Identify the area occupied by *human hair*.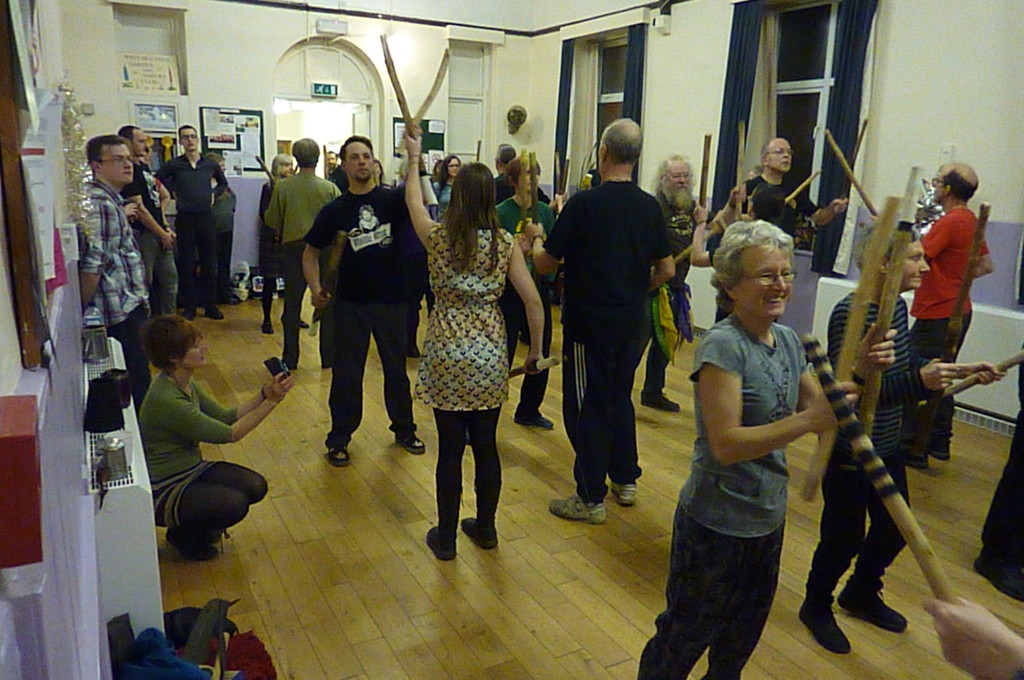
Area: [507, 154, 540, 188].
